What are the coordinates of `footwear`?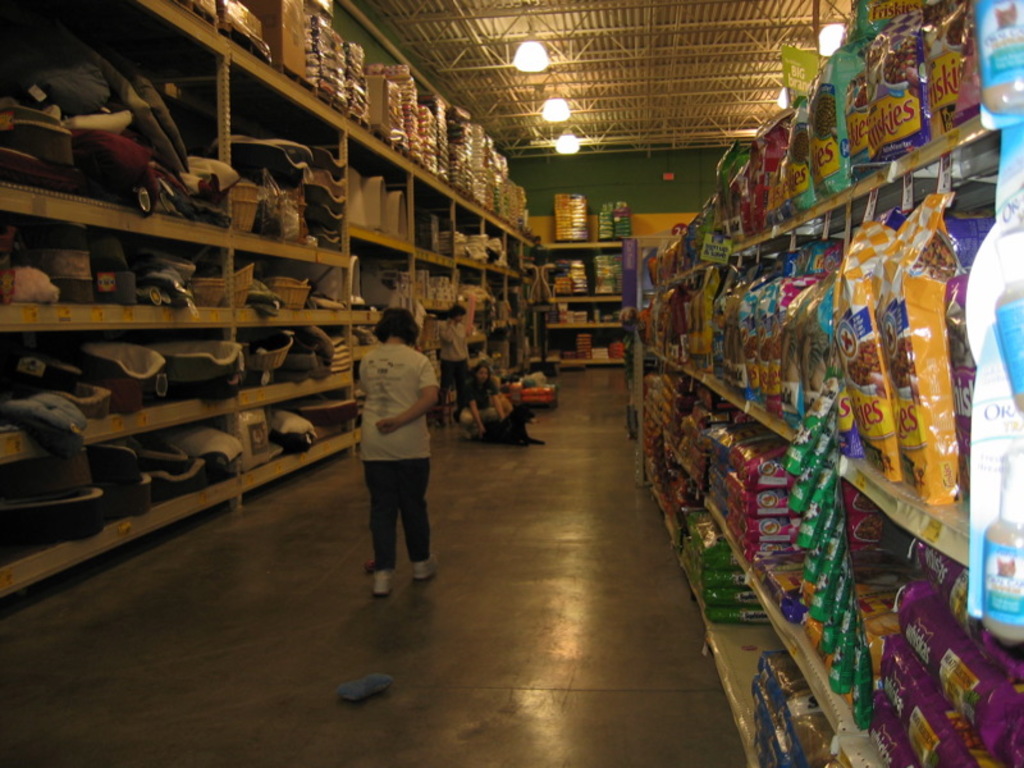
select_region(372, 567, 393, 602).
